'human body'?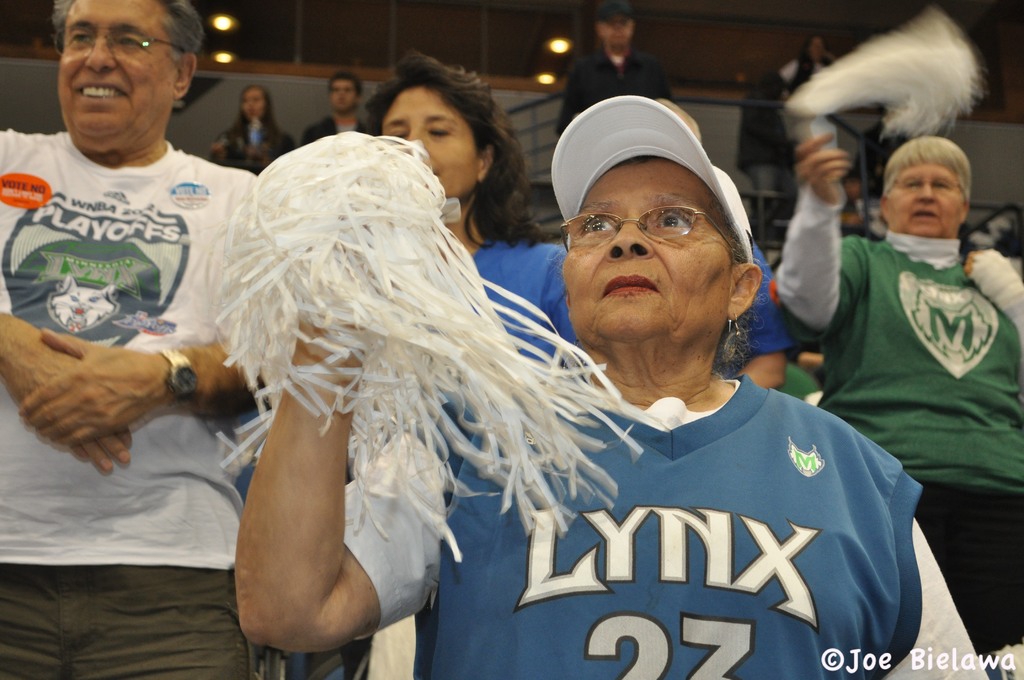
Rect(0, 0, 255, 679)
